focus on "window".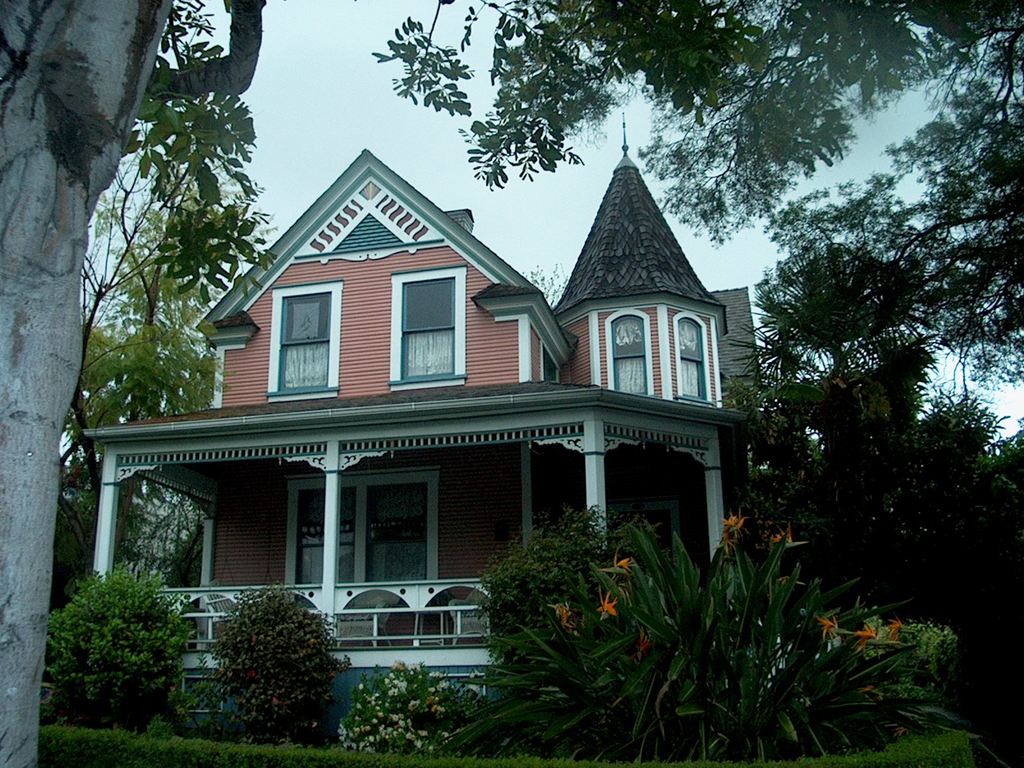
Focused at {"x1": 276, "y1": 284, "x2": 336, "y2": 398}.
